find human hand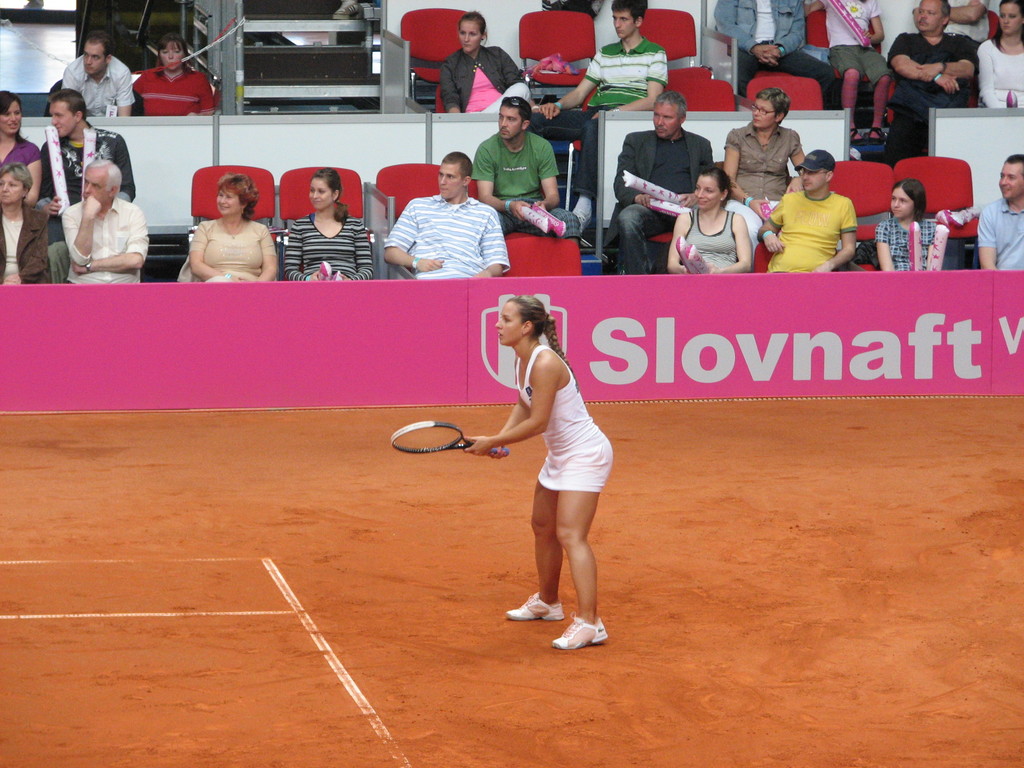
[783,175,803,195]
